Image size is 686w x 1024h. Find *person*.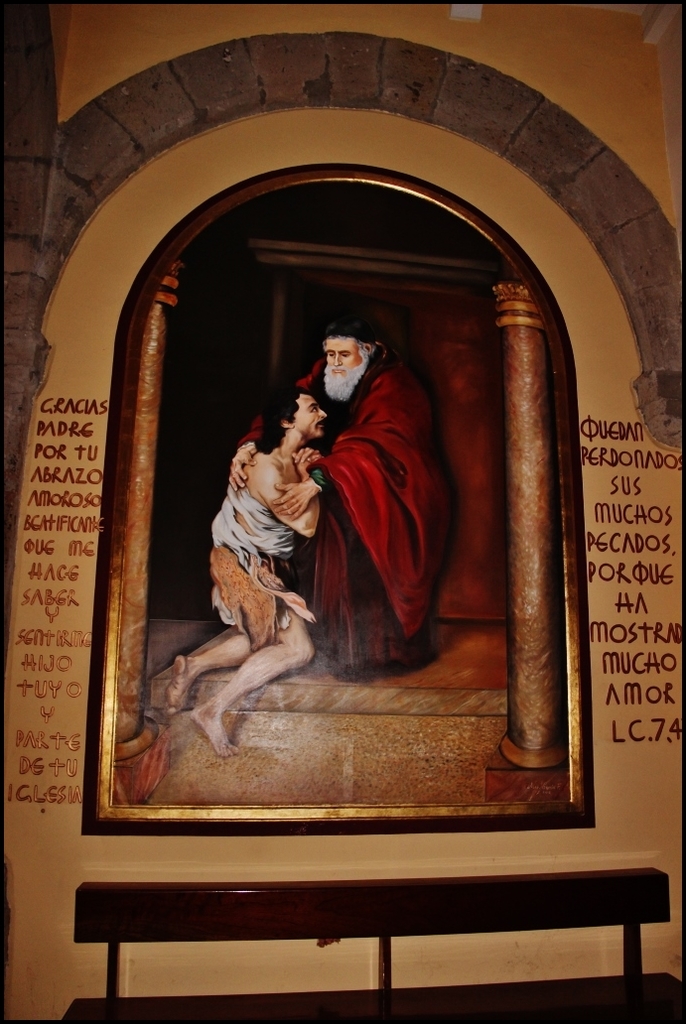
bbox=(230, 313, 450, 680).
